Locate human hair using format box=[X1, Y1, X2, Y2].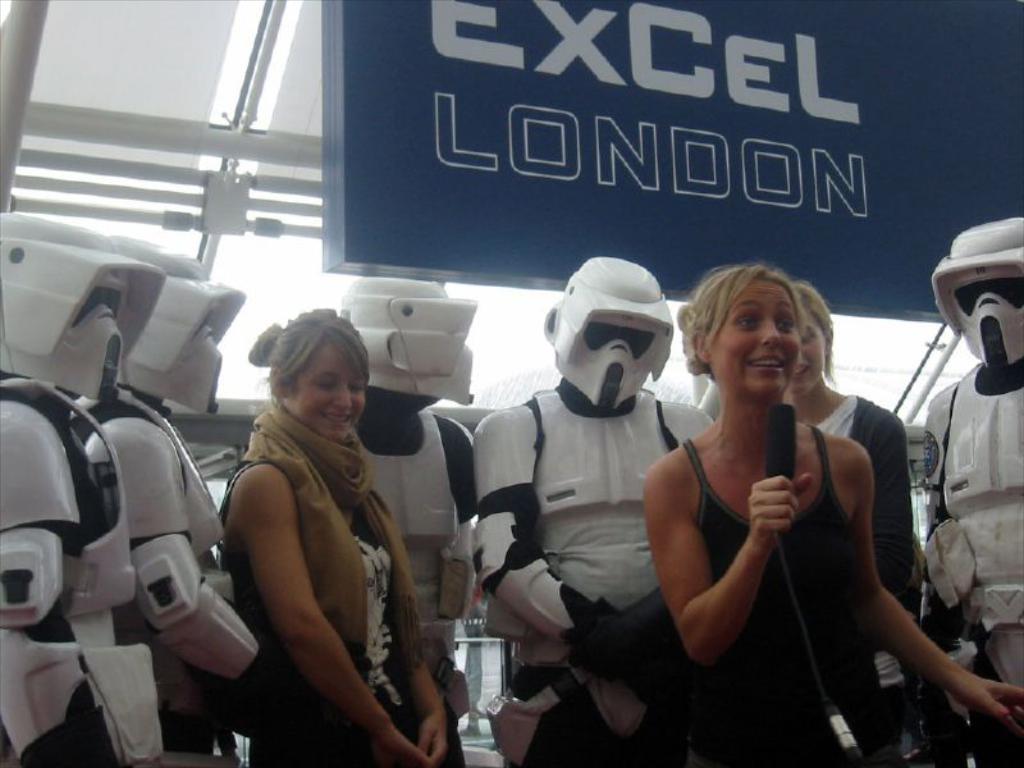
box=[247, 305, 367, 398].
